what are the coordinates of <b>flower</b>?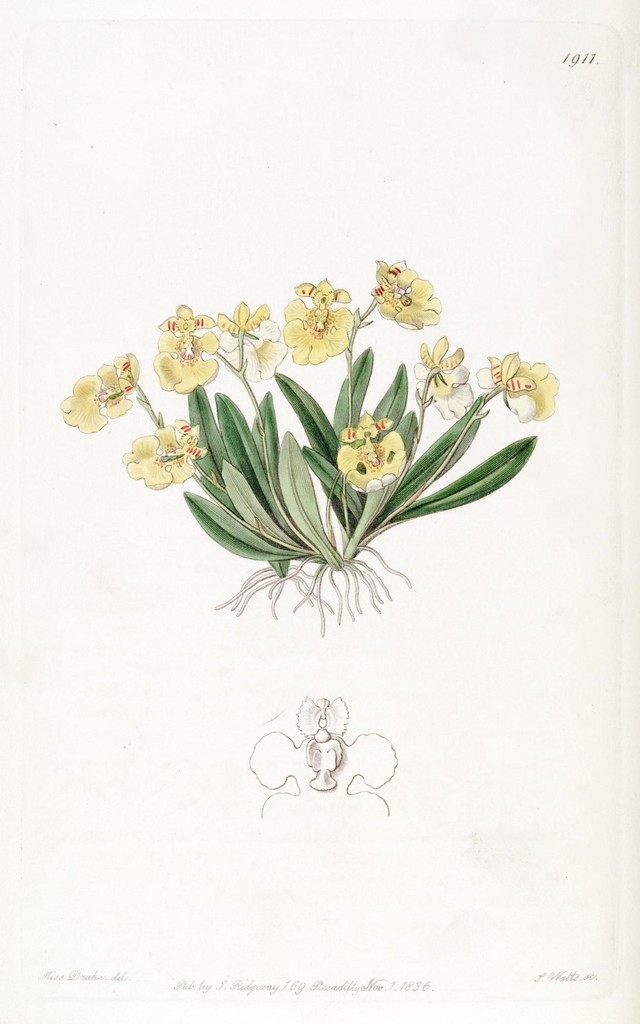
150/302/215/386.
